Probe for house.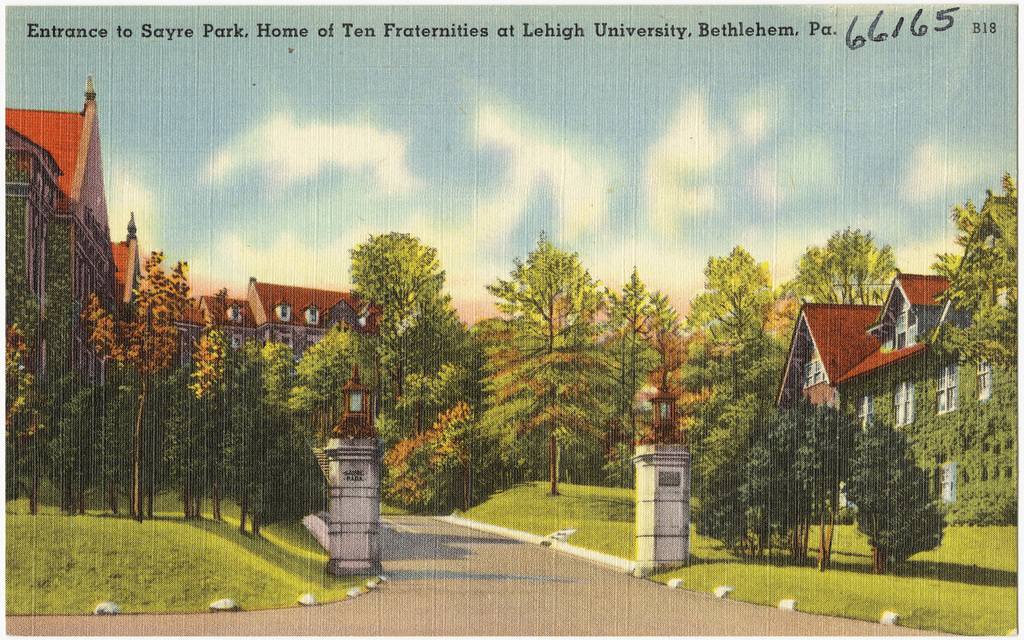
Probe result: (x1=200, y1=273, x2=398, y2=392).
